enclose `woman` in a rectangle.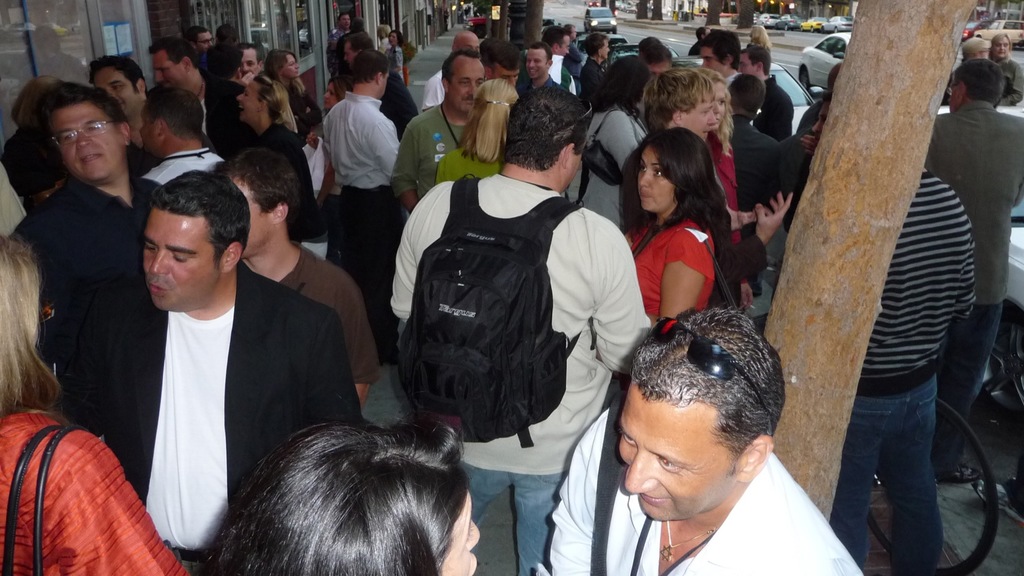
<box>385,29,409,83</box>.
